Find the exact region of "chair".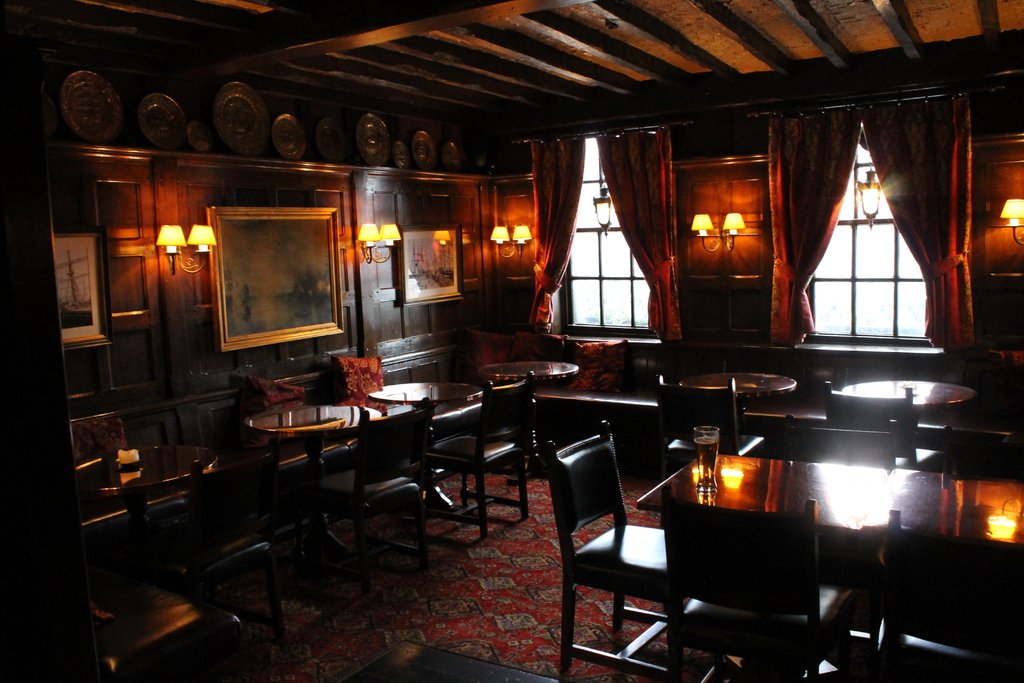
Exact region: crop(168, 456, 286, 648).
